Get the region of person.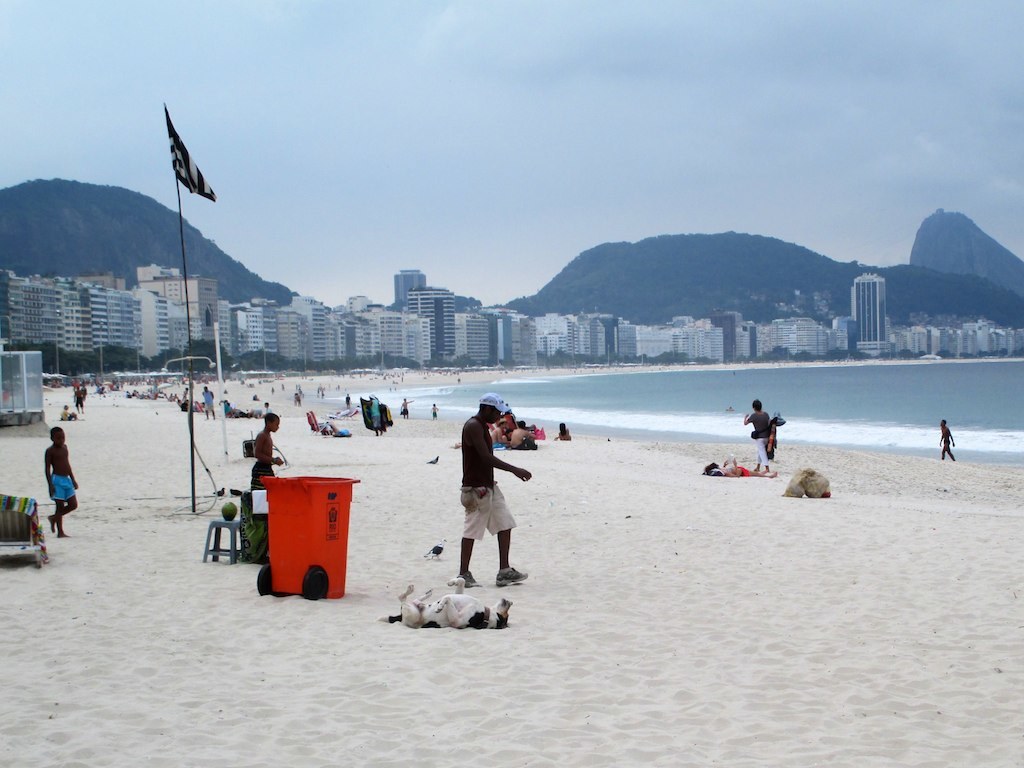
locate(446, 405, 524, 604).
